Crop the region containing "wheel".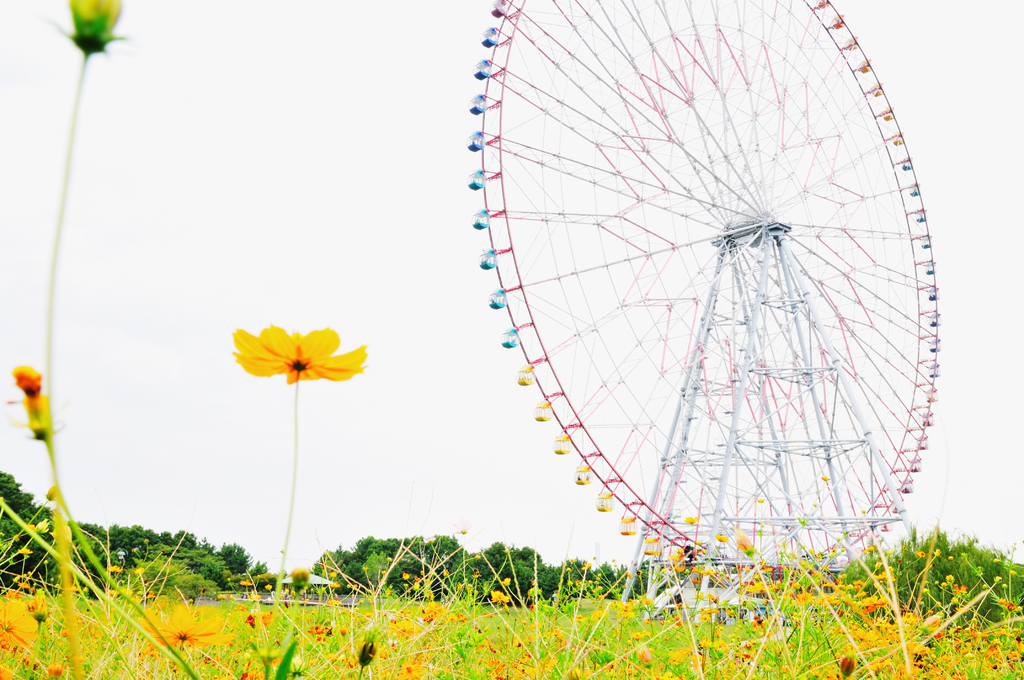
Crop region: (x1=494, y1=0, x2=938, y2=578).
